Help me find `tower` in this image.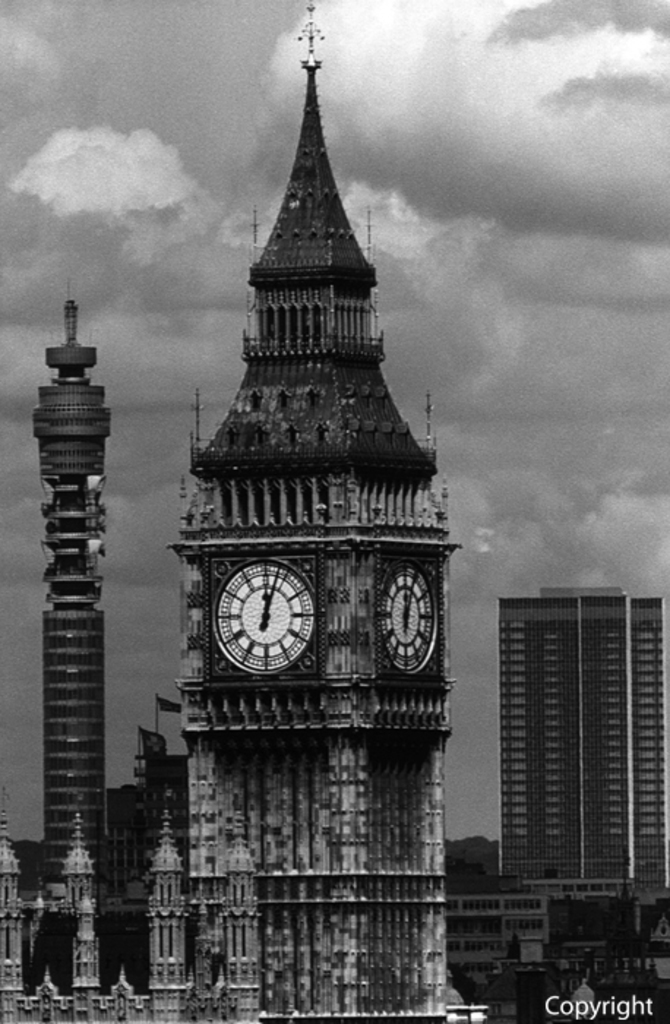
Found it: 132,0,473,944.
